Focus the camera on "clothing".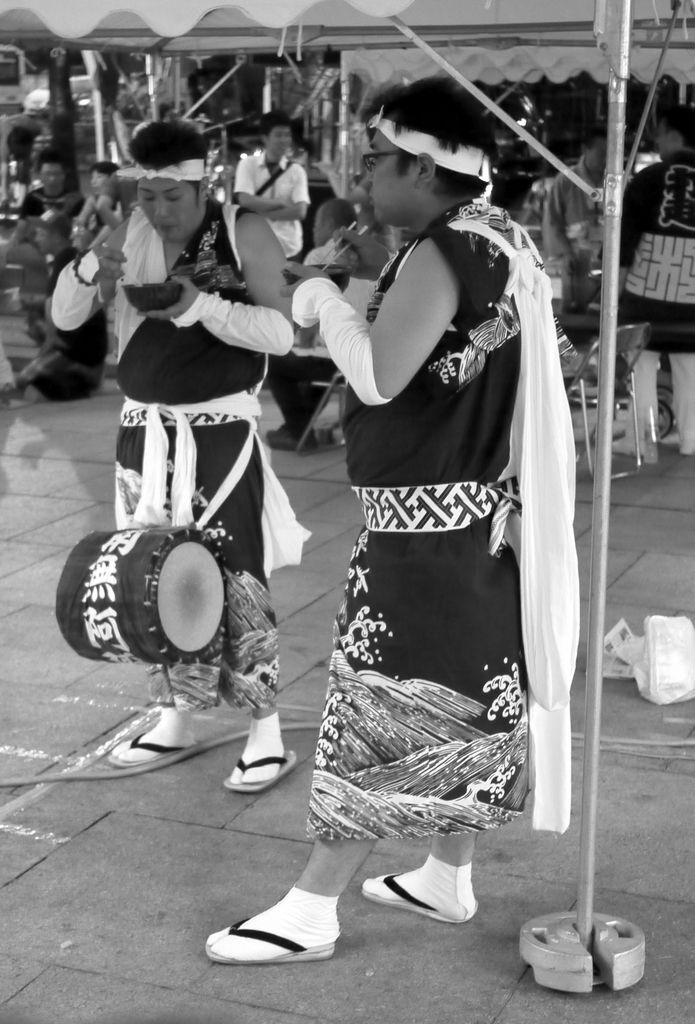
Focus region: locate(294, 226, 574, 877).
